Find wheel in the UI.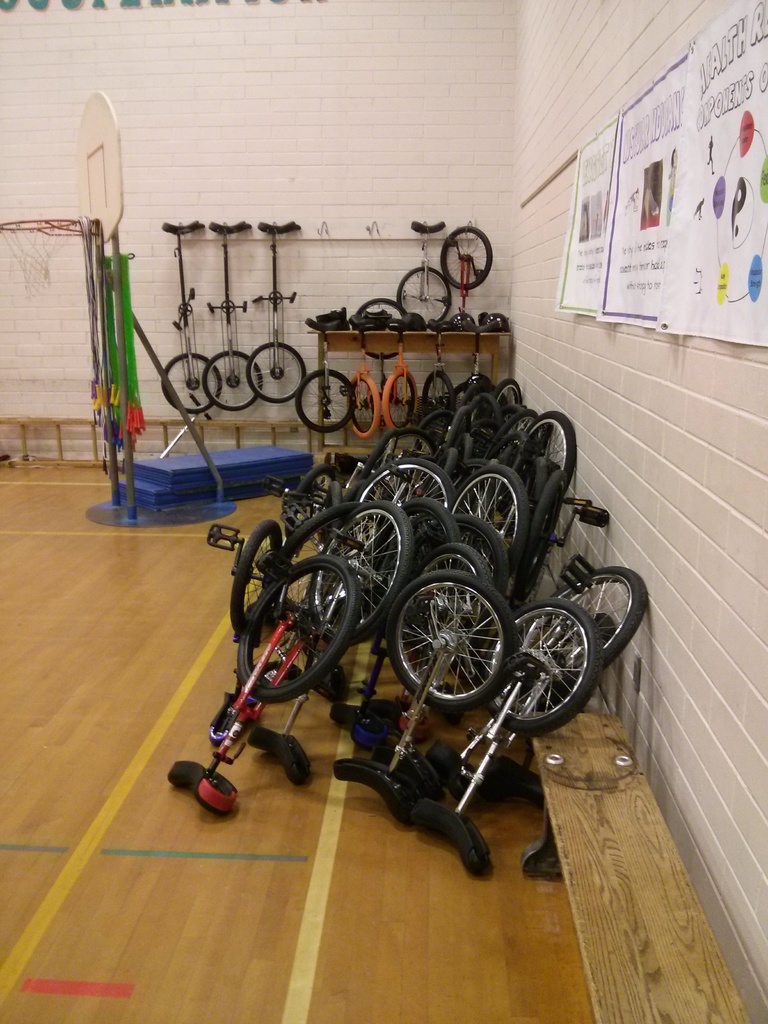
UI element at region(159, 355, 218, 412).
